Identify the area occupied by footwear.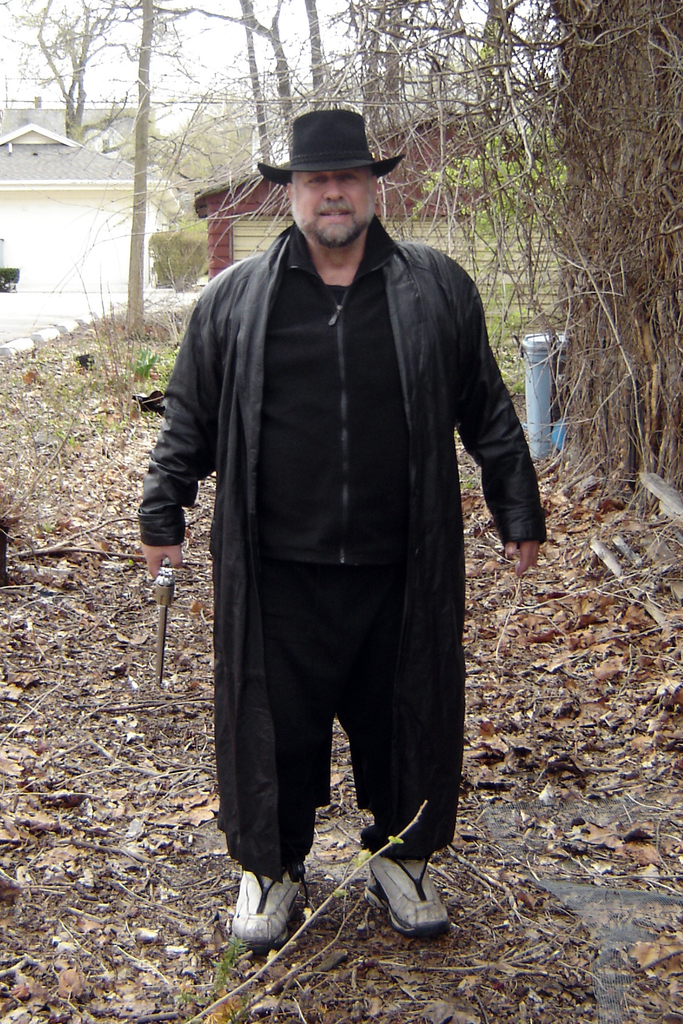
Area: BBox(236, 868, 306, 945).
